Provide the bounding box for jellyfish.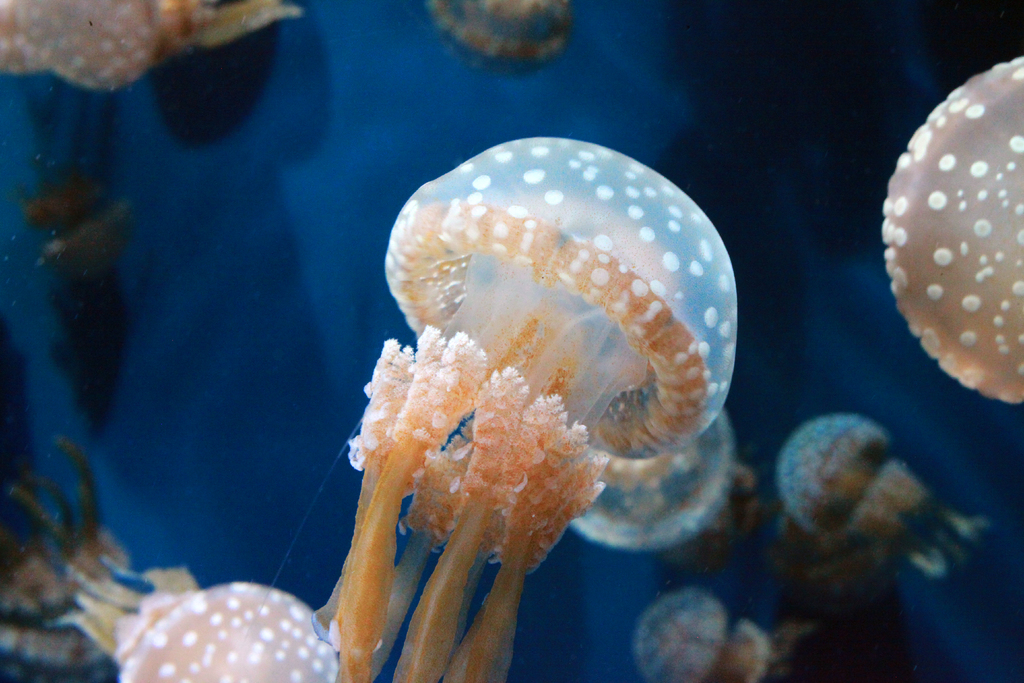
left=771, top=418, right=982, bottom=577.
